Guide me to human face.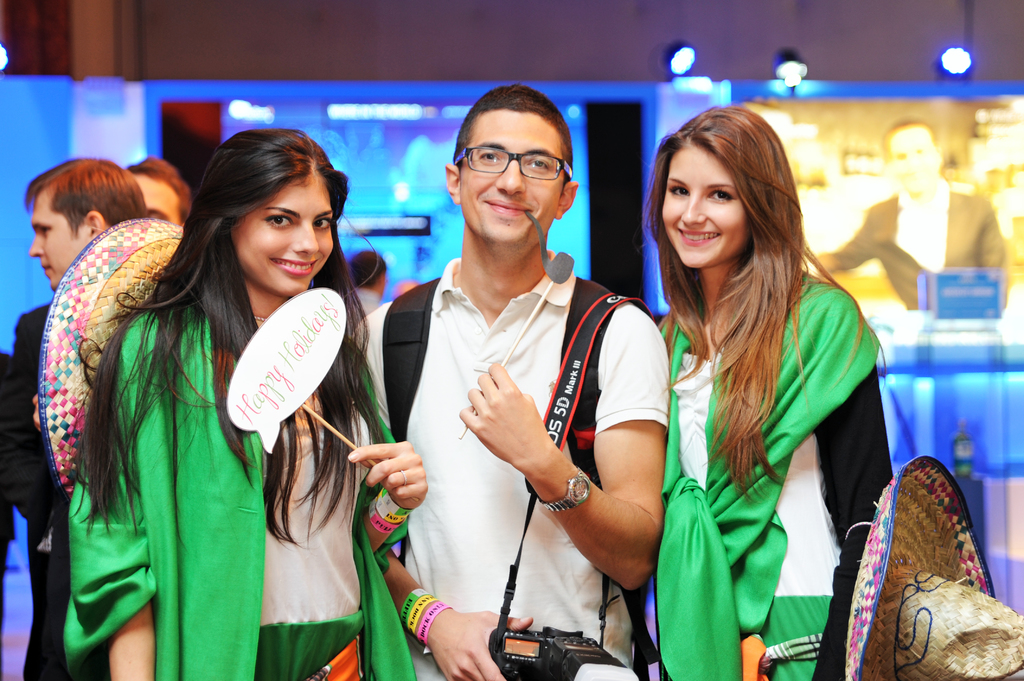
Guidance: select_region(133, 175, 182, 224).
